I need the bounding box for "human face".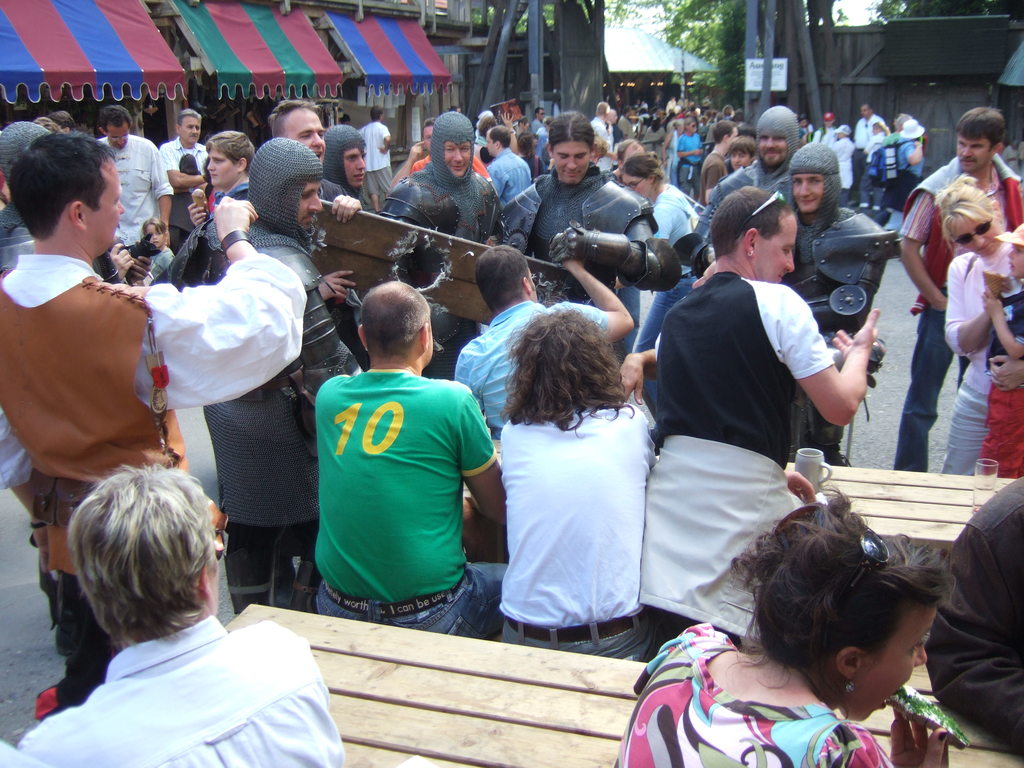
Here it is: bbox(182, 115, 200, 143).
